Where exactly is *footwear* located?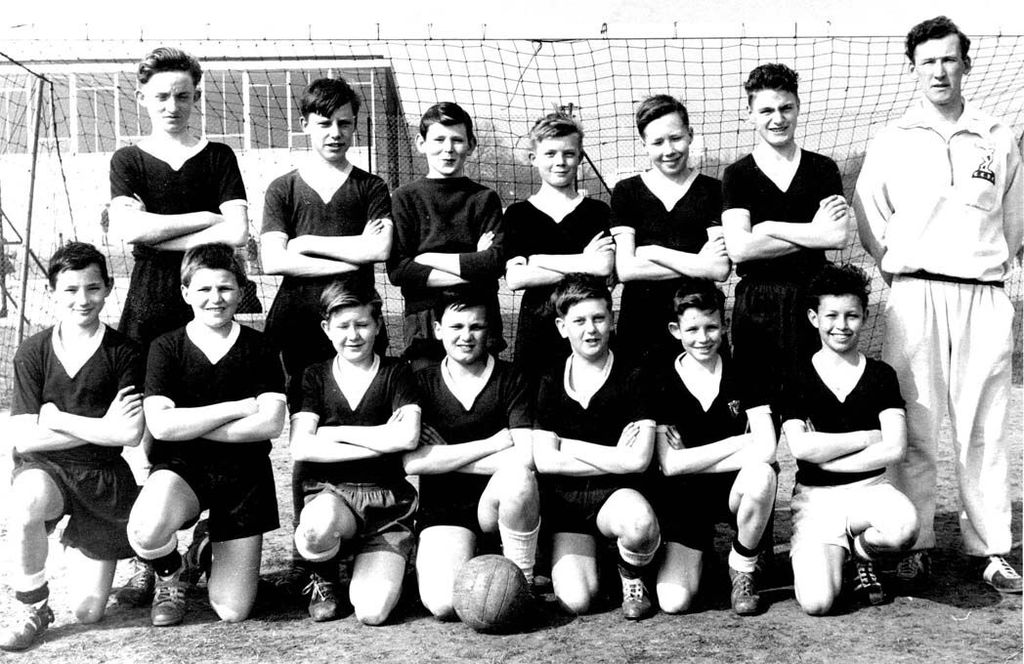
Its bounding box is 305:576:345:620.
